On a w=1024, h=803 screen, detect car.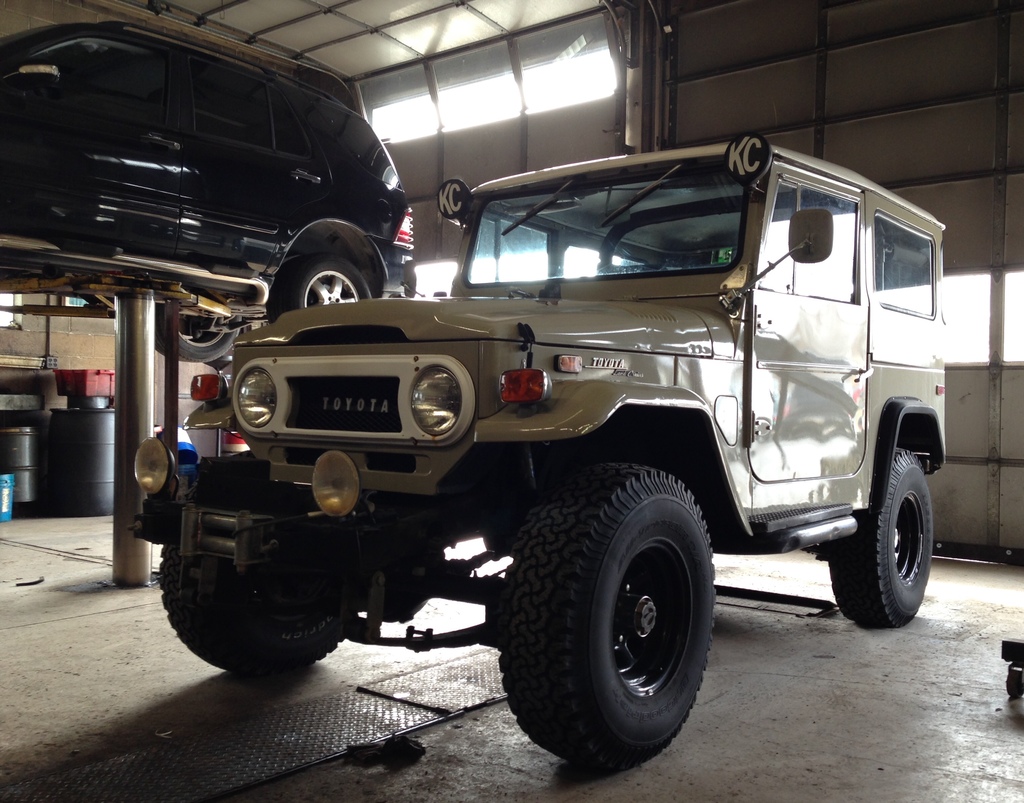
0:24:429:362.
